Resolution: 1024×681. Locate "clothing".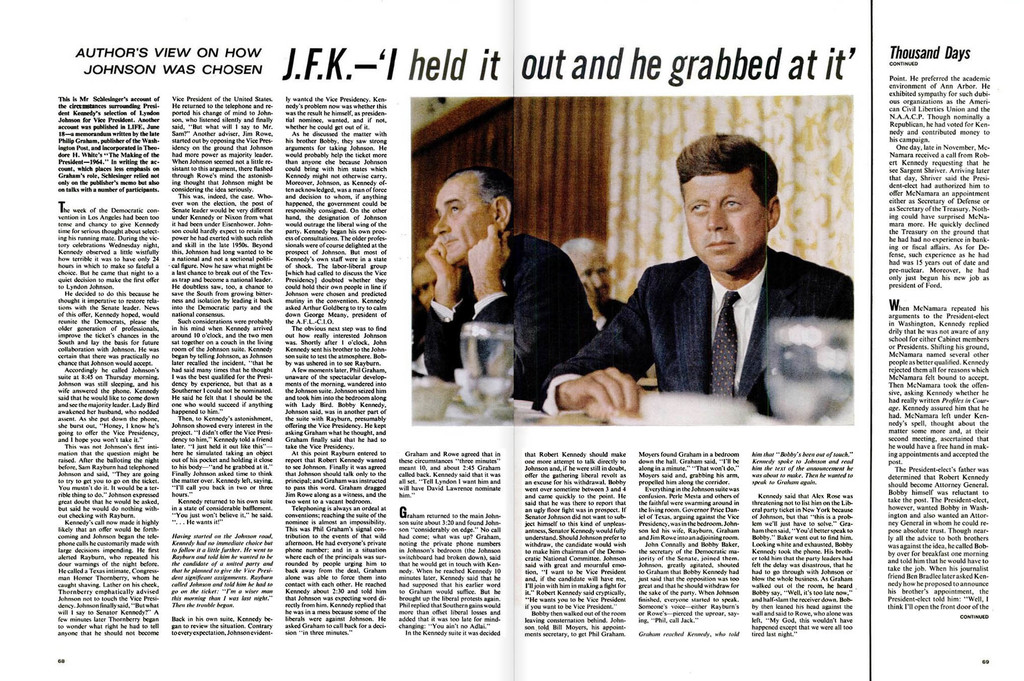
l=422, t=234, r=593, b=404.
